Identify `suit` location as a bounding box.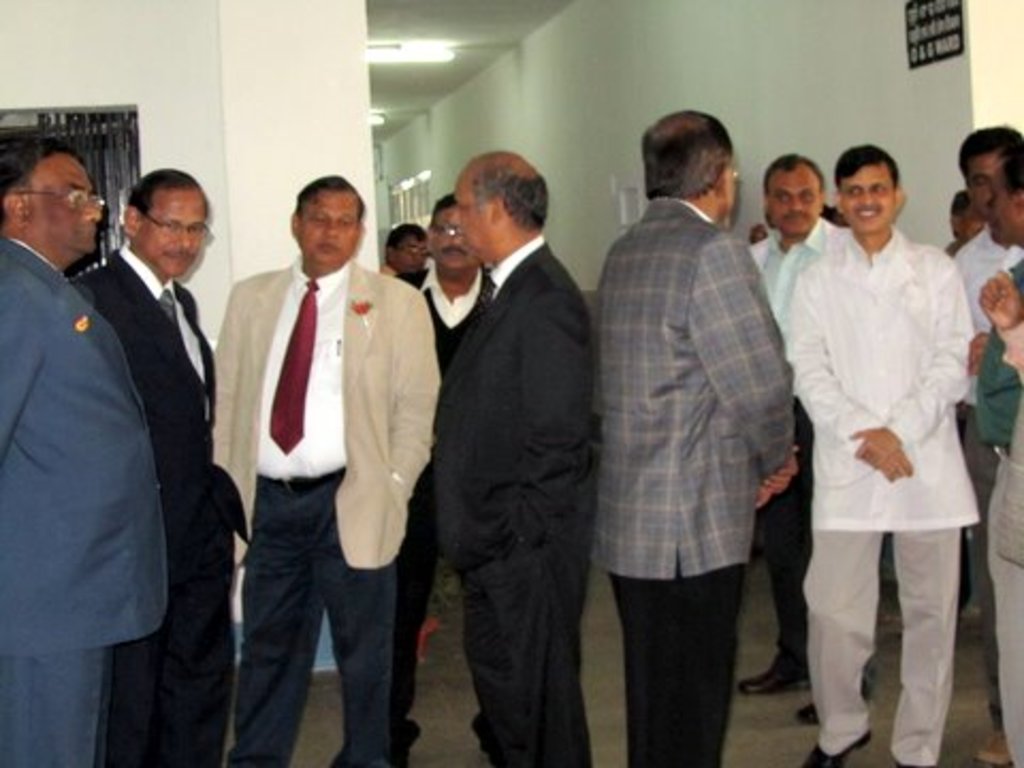
box(70, 241, 250, 766).
